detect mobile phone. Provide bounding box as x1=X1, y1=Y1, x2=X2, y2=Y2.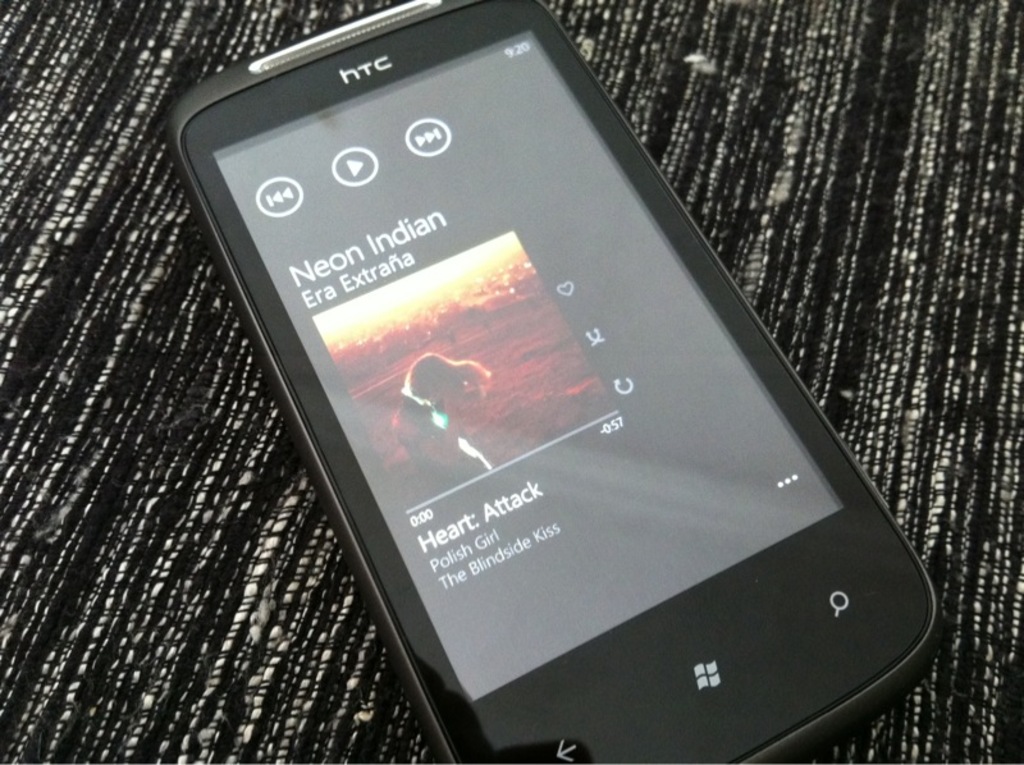
x1=178, y1=27, x2=950, y2=761.
